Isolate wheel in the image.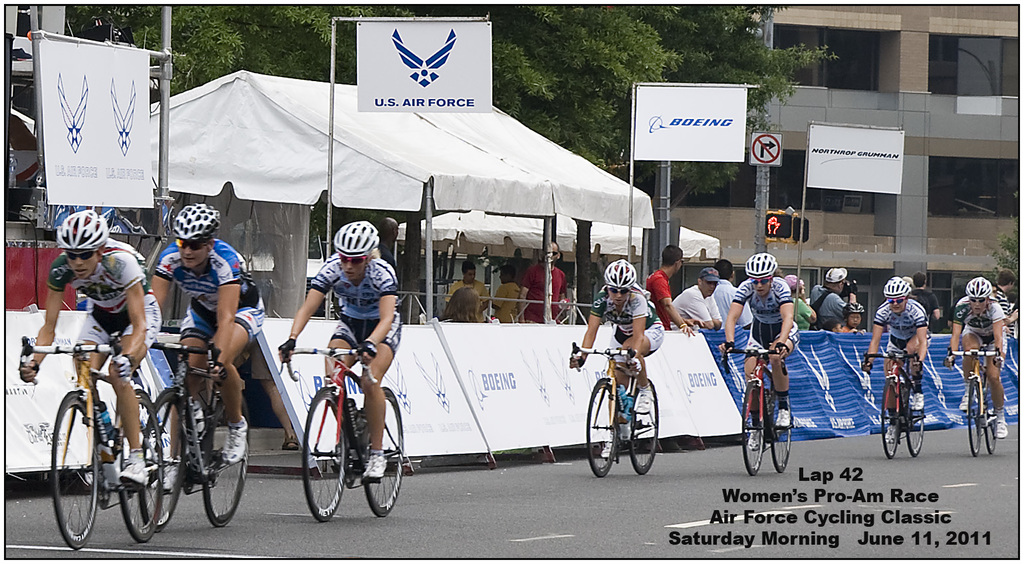
Isolated region: 299:386:351:521.
